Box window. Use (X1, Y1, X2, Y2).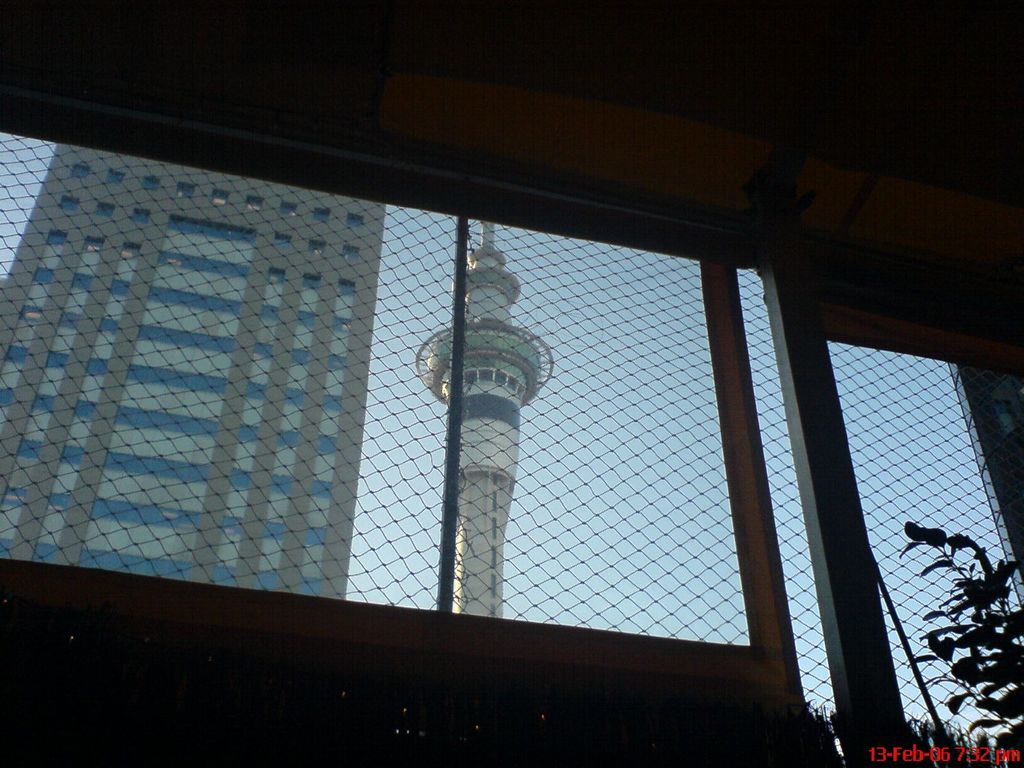
(47, 352, 69, 371).
